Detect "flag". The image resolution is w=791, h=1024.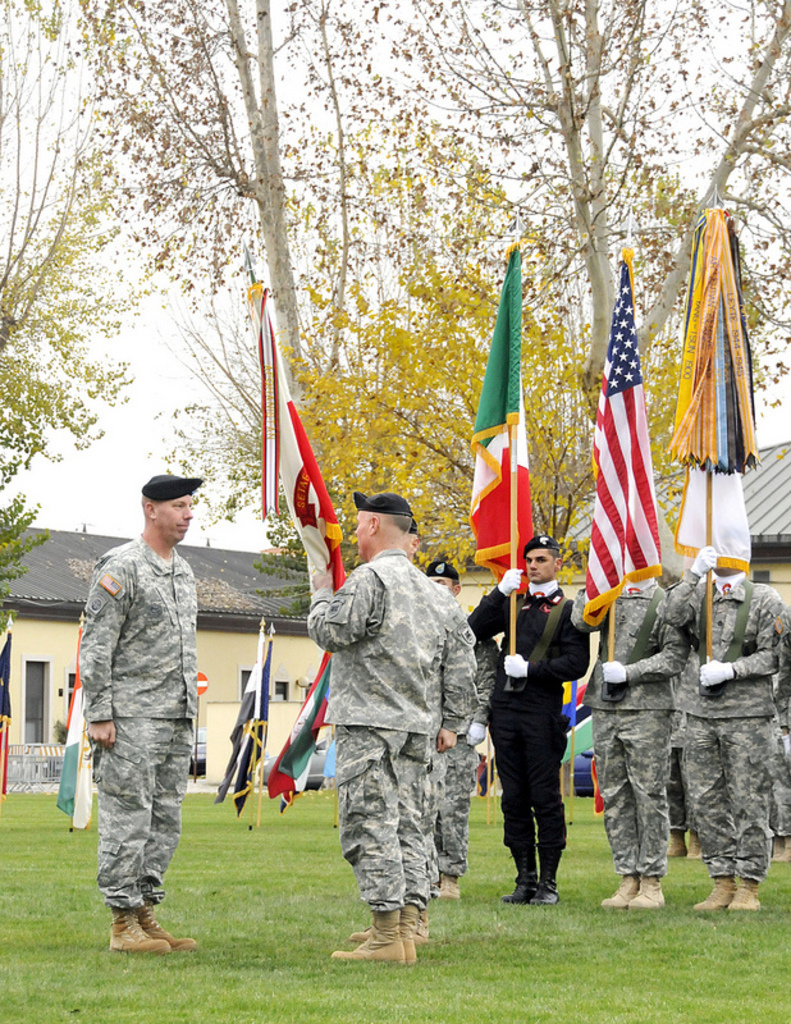
box(0, 625, 12, 791).
